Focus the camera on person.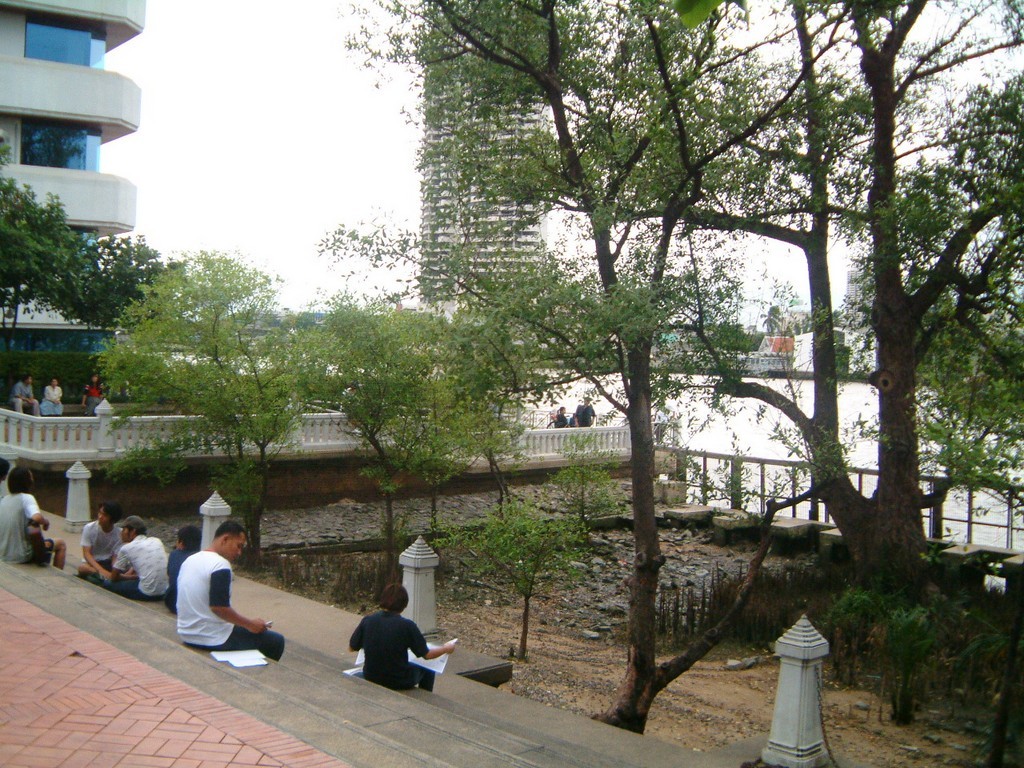
Focus region: [0, 467, 71, 571].
